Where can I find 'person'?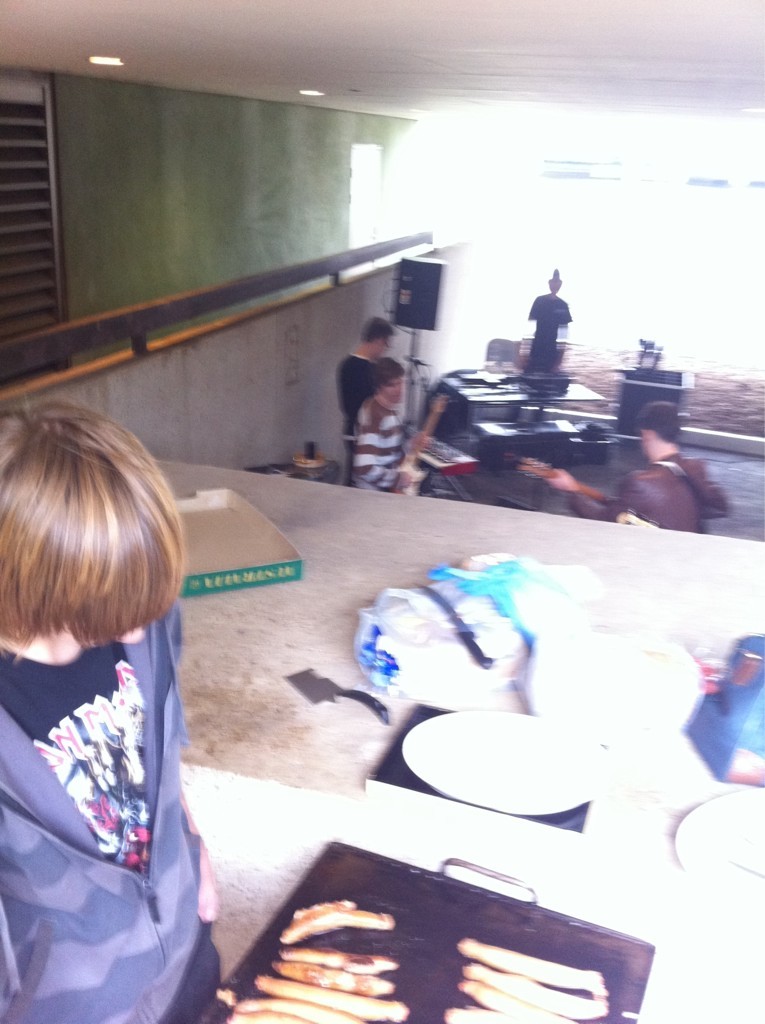
You can find it at [534, 393, 738, 532].
